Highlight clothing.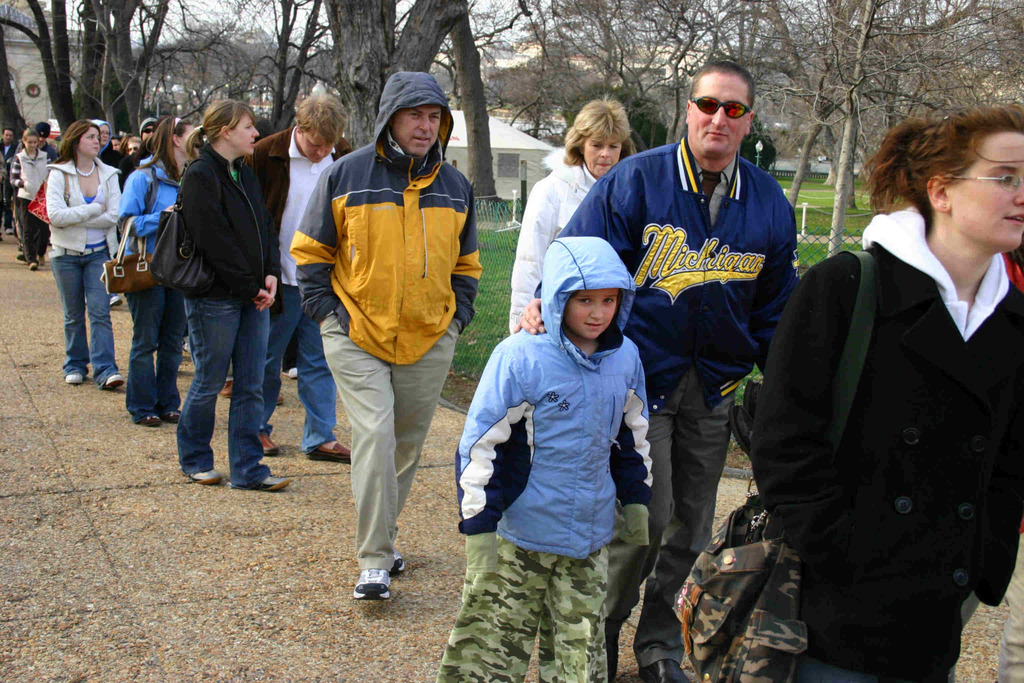
Highlighted region: box(47, 152, 124, 367).
